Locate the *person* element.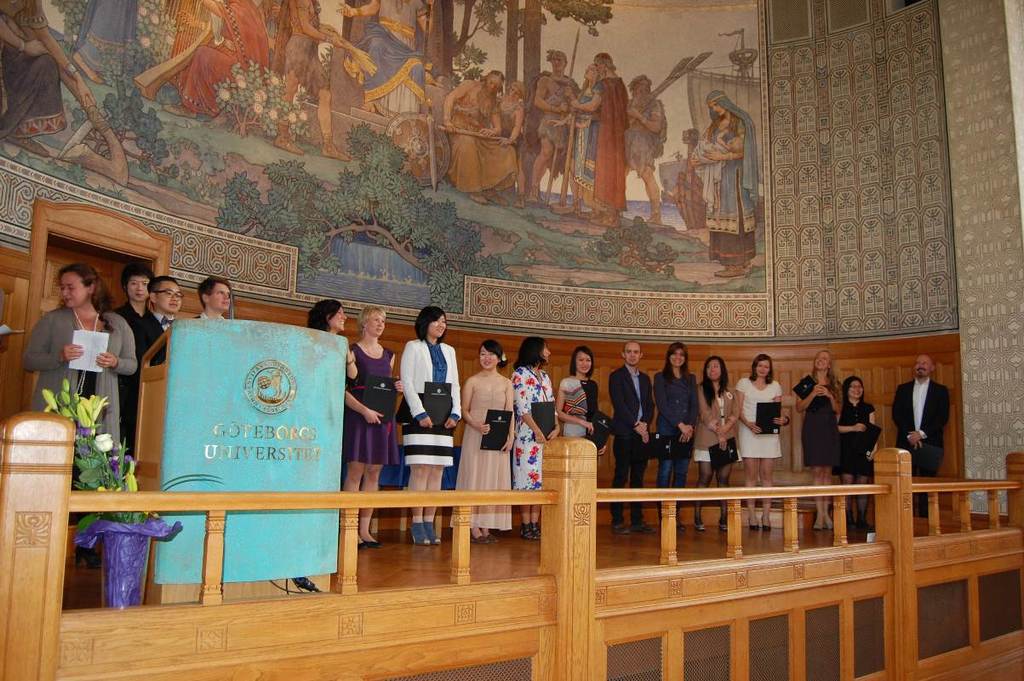
Element bbox: (left=455, top=335, right=518, bottom=545).
